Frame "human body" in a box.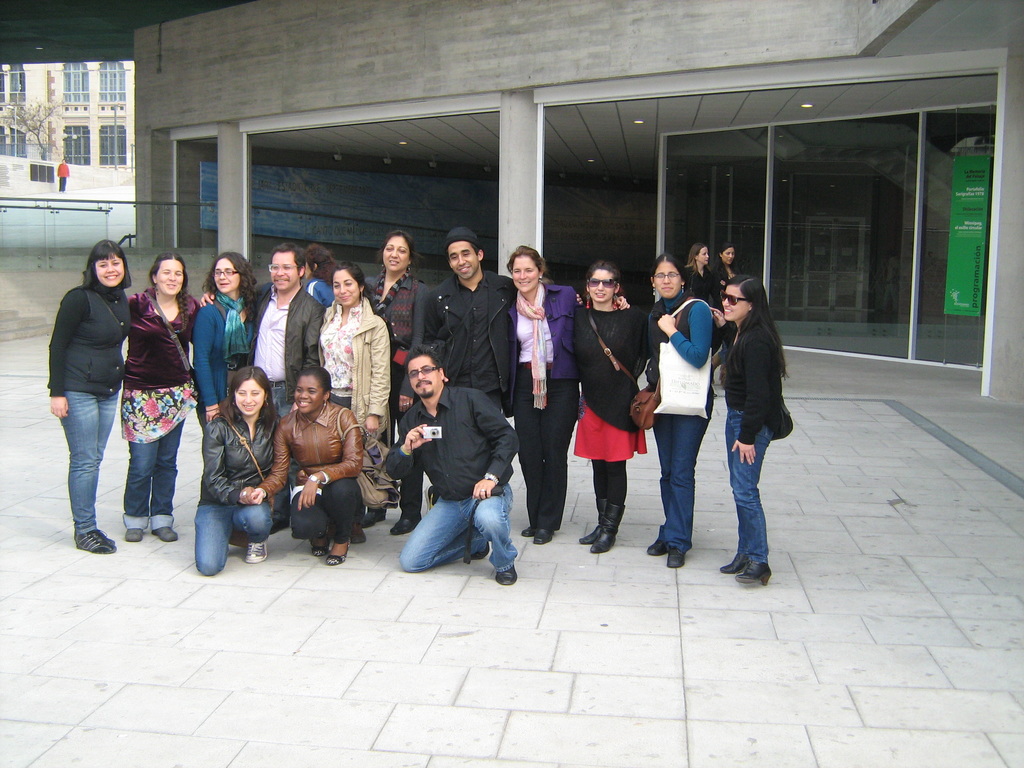
bbox=[684, 230, 722, 305].
